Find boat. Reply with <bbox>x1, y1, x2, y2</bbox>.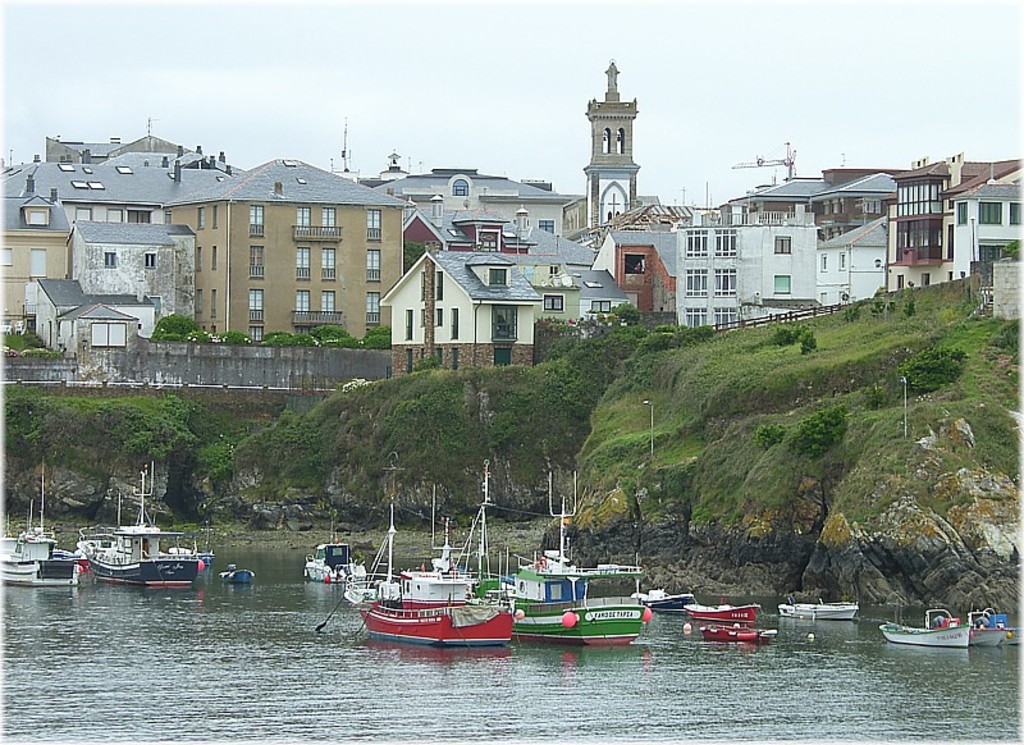
<bbox>965, 602, 1012, 646</bbox>.
